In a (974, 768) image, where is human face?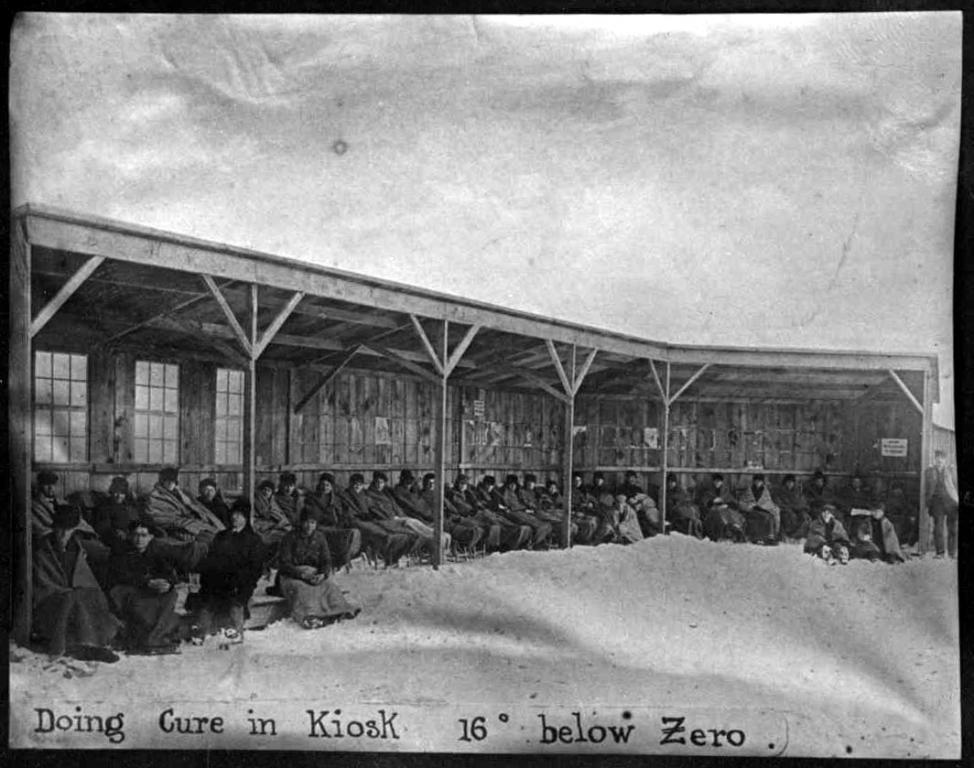
region(127, 528, 150, 548).
